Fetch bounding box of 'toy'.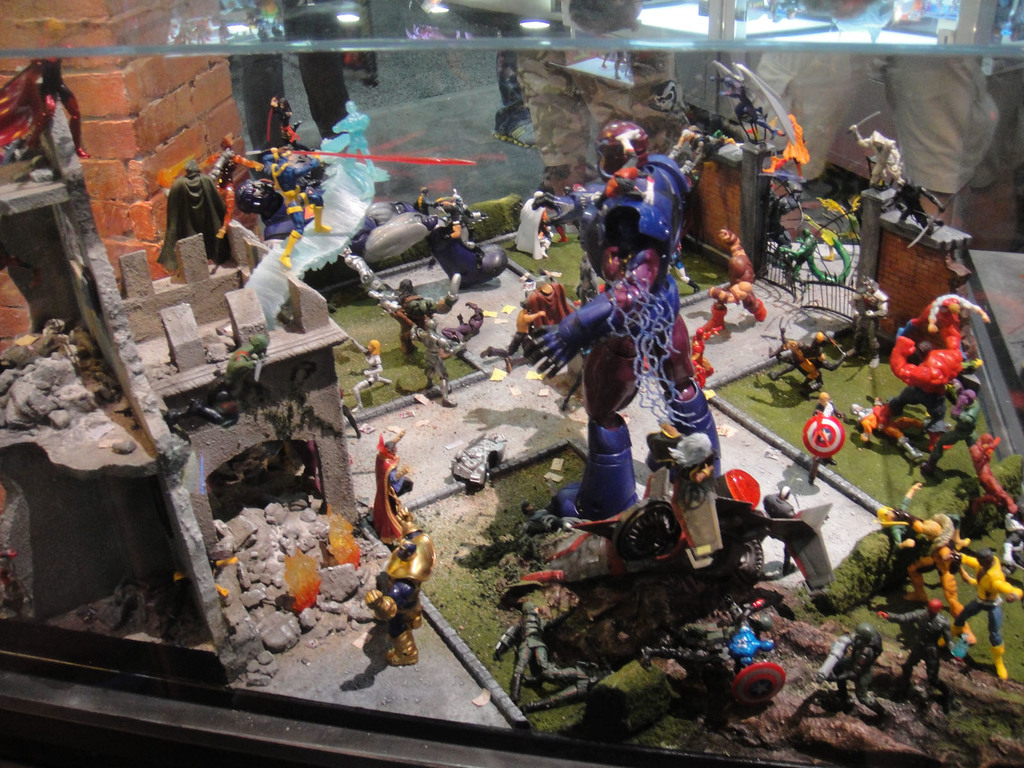
Bbox: BBox(664, 122, 751, 205).
